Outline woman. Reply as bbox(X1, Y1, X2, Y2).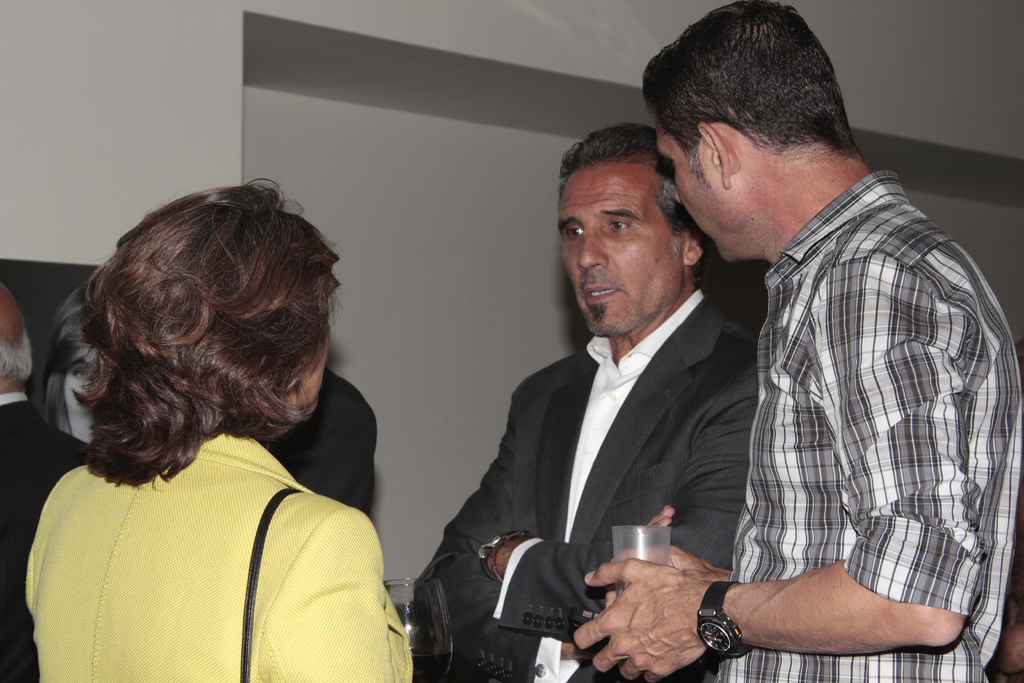
bbox(1, 161, 423, 682).
